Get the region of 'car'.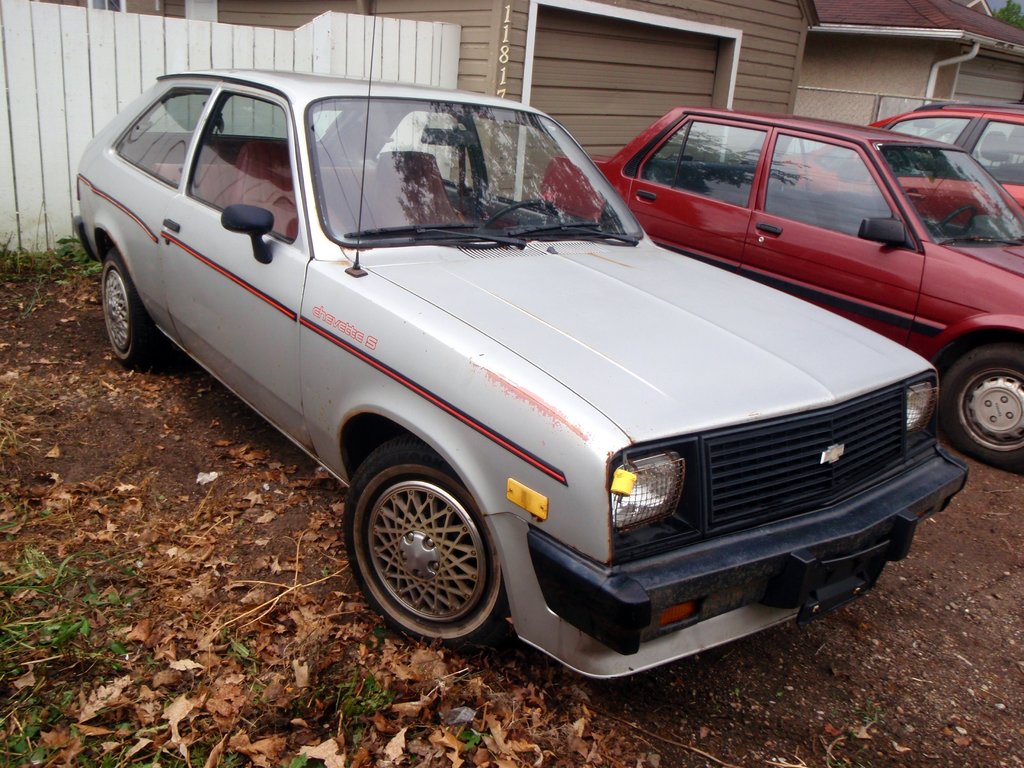
778,100,1023,229.
